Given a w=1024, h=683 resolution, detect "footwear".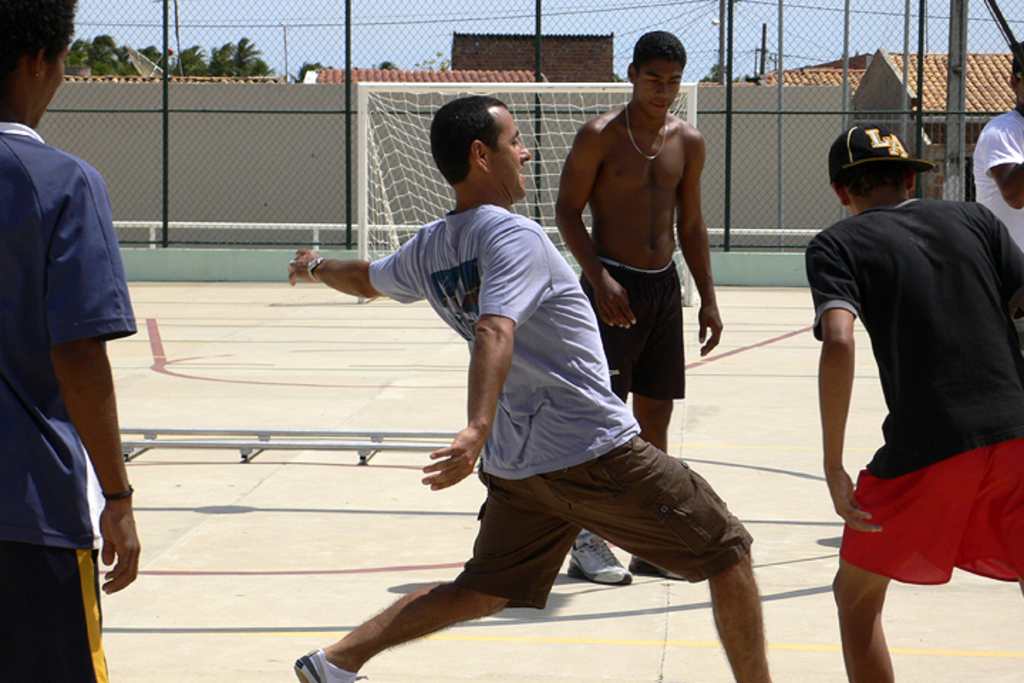
{"x1": 563, "y1": 532, "x2": 627, "y2": 591}.
